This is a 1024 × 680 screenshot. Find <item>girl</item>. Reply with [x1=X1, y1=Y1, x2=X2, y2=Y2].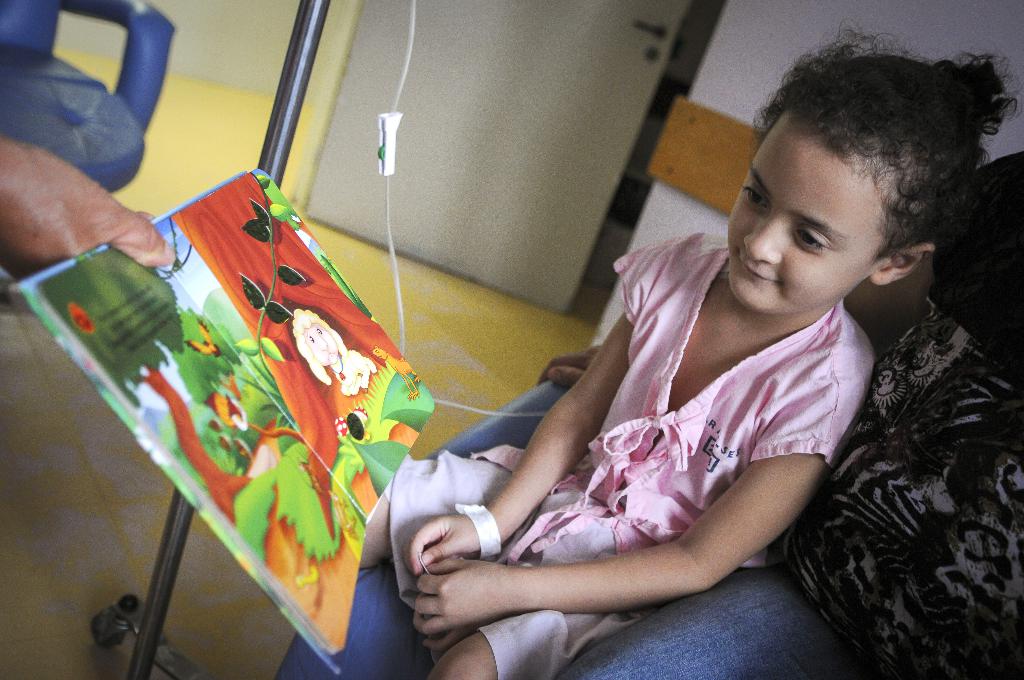
[x1=357, y1=19, x2=1023, y2=679].
